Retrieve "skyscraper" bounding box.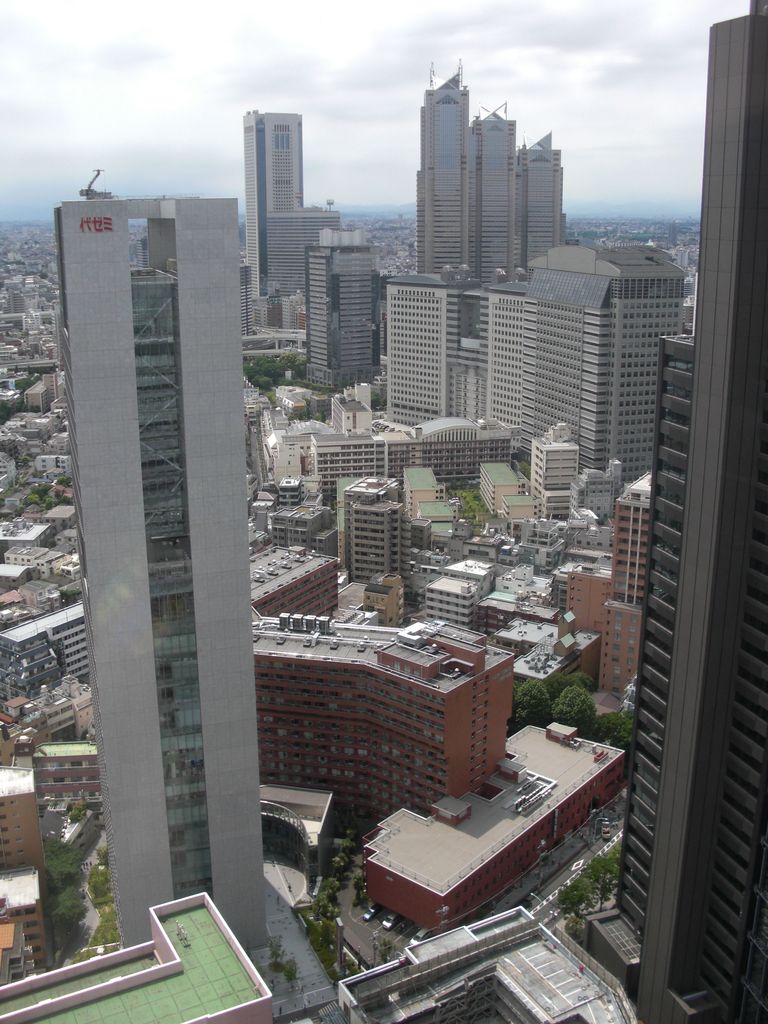
Bounding box: bbox=[486, 239, 691, 508].
